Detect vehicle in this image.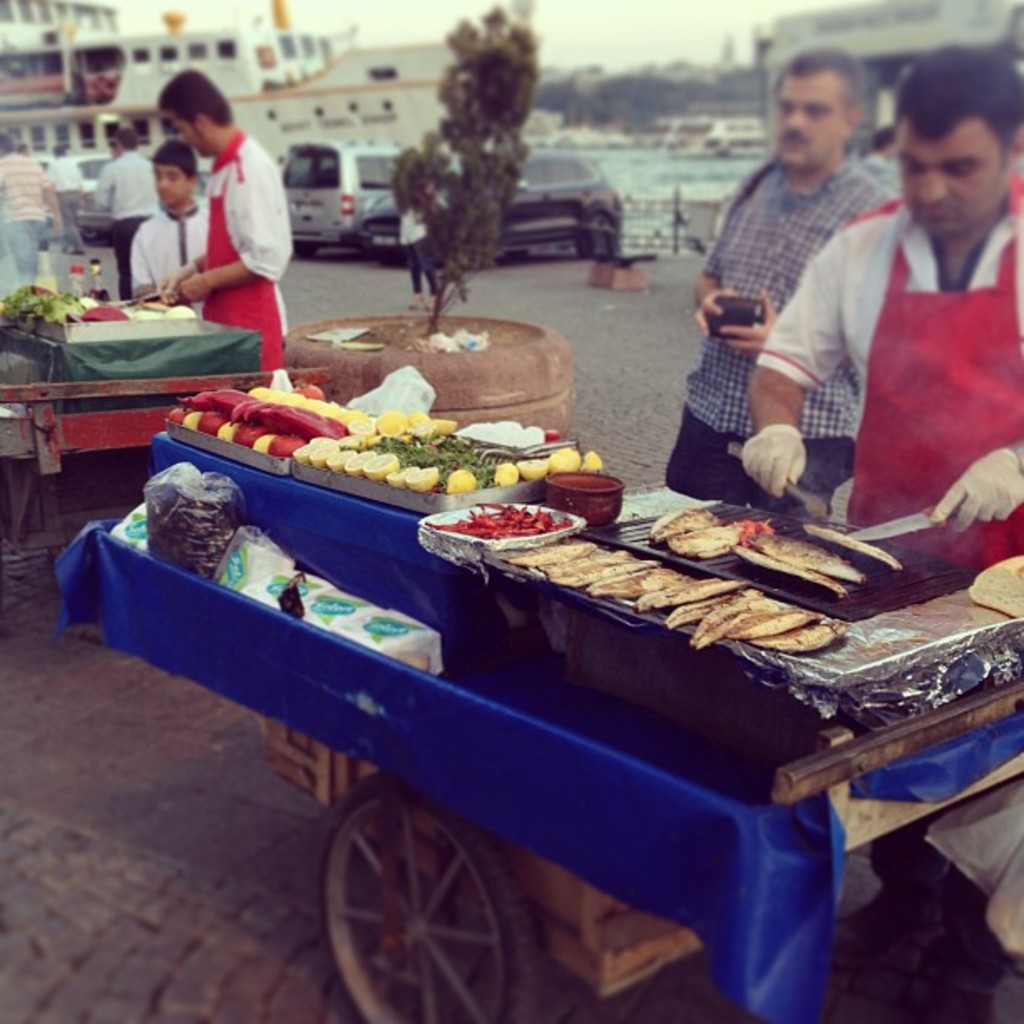
Detection: [467,149,629,254].
